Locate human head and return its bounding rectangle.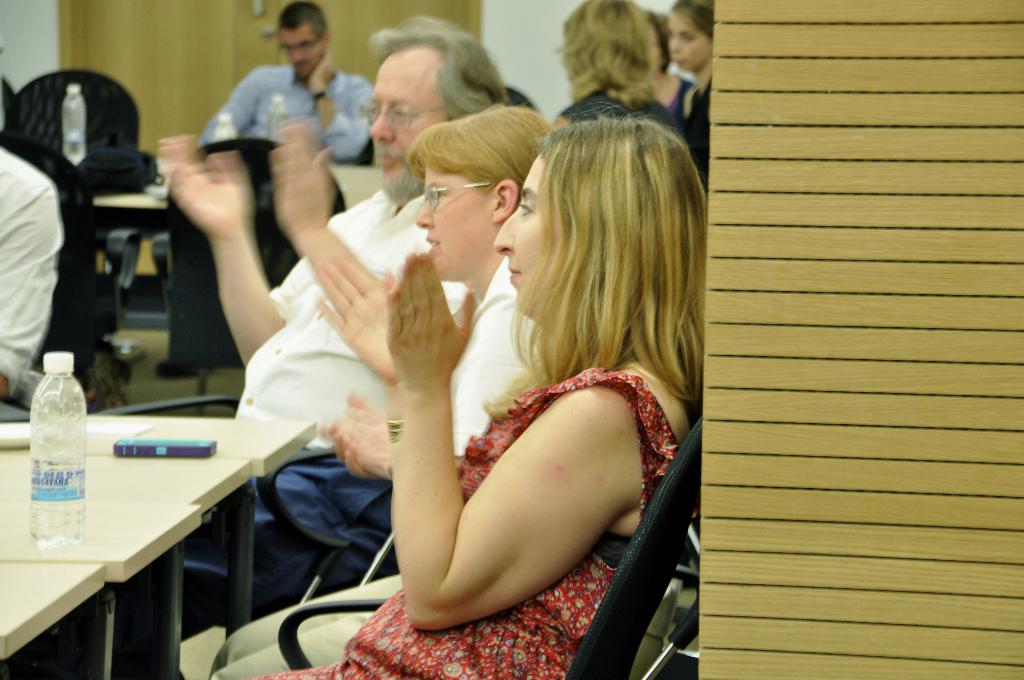
<region>552, 0, 648, 90</region>.
